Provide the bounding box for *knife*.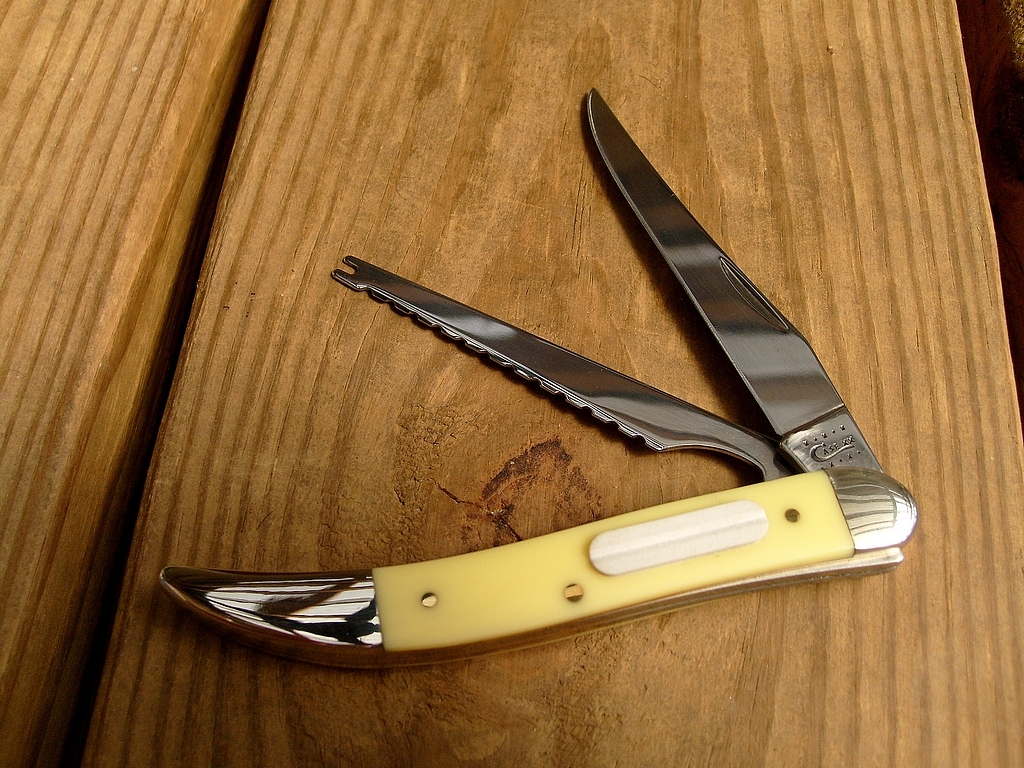
[left=156, top=80, right=925, bottom=680].
